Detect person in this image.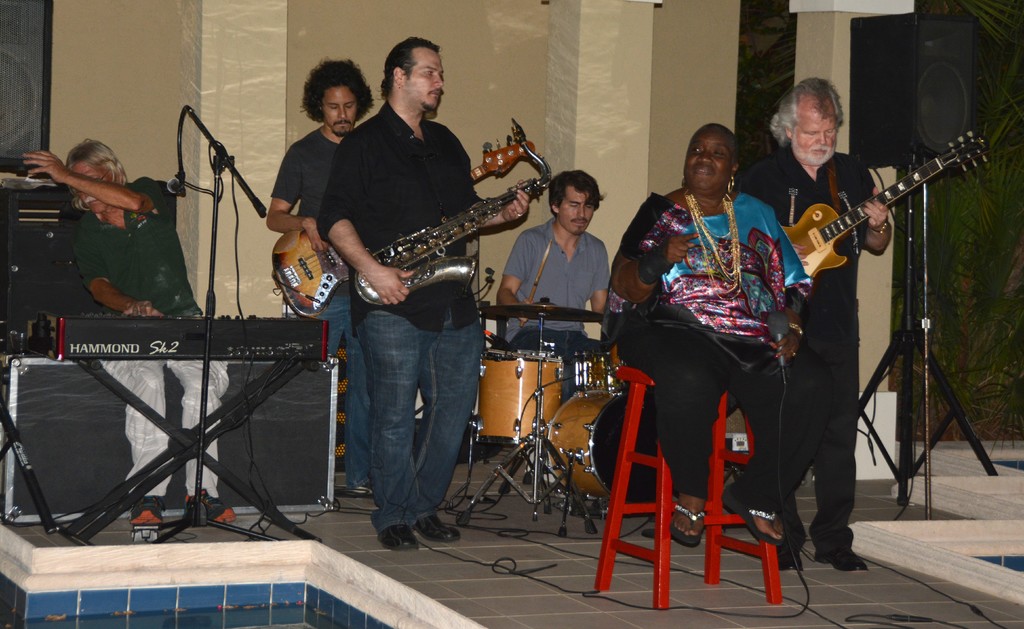
Detection: {"x1": 317, "y1": 35, "x2": 486, "y2": 554}.
